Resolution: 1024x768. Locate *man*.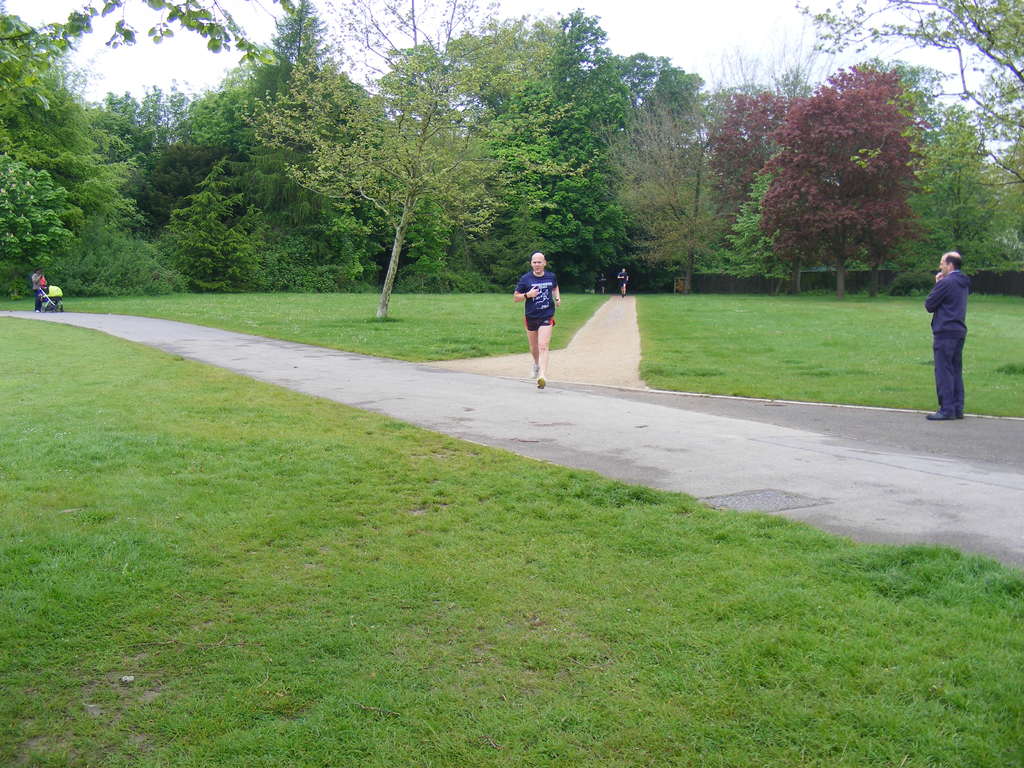
511/255/575/382.
